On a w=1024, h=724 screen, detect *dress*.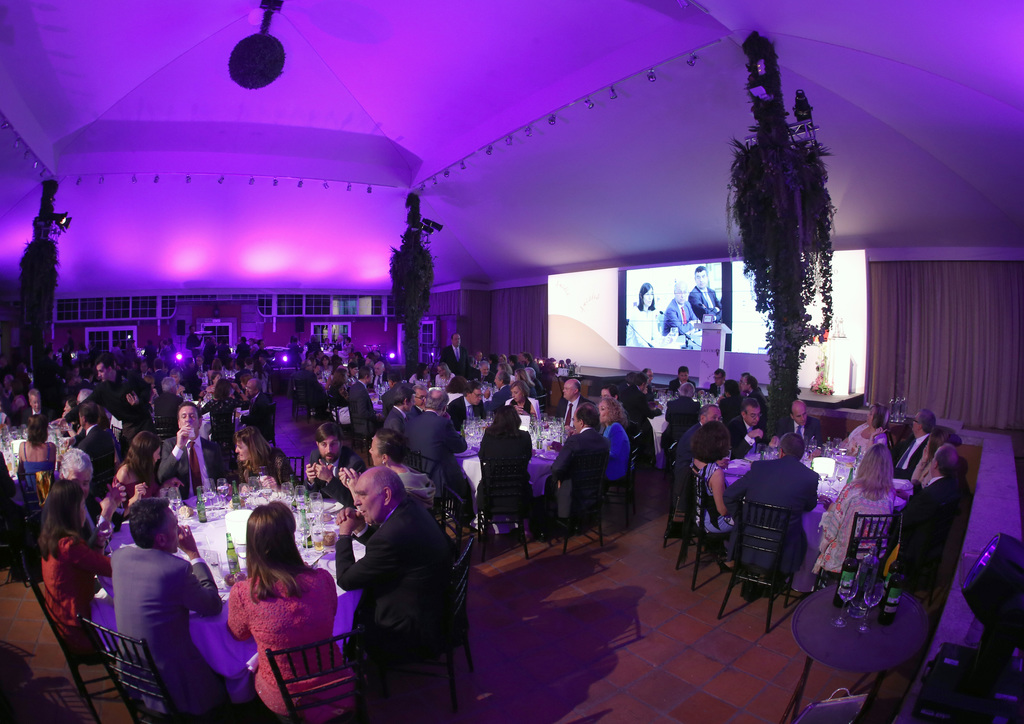
{"x1": 228, "y1": 568, "x2": 342, "y2": 716}.
